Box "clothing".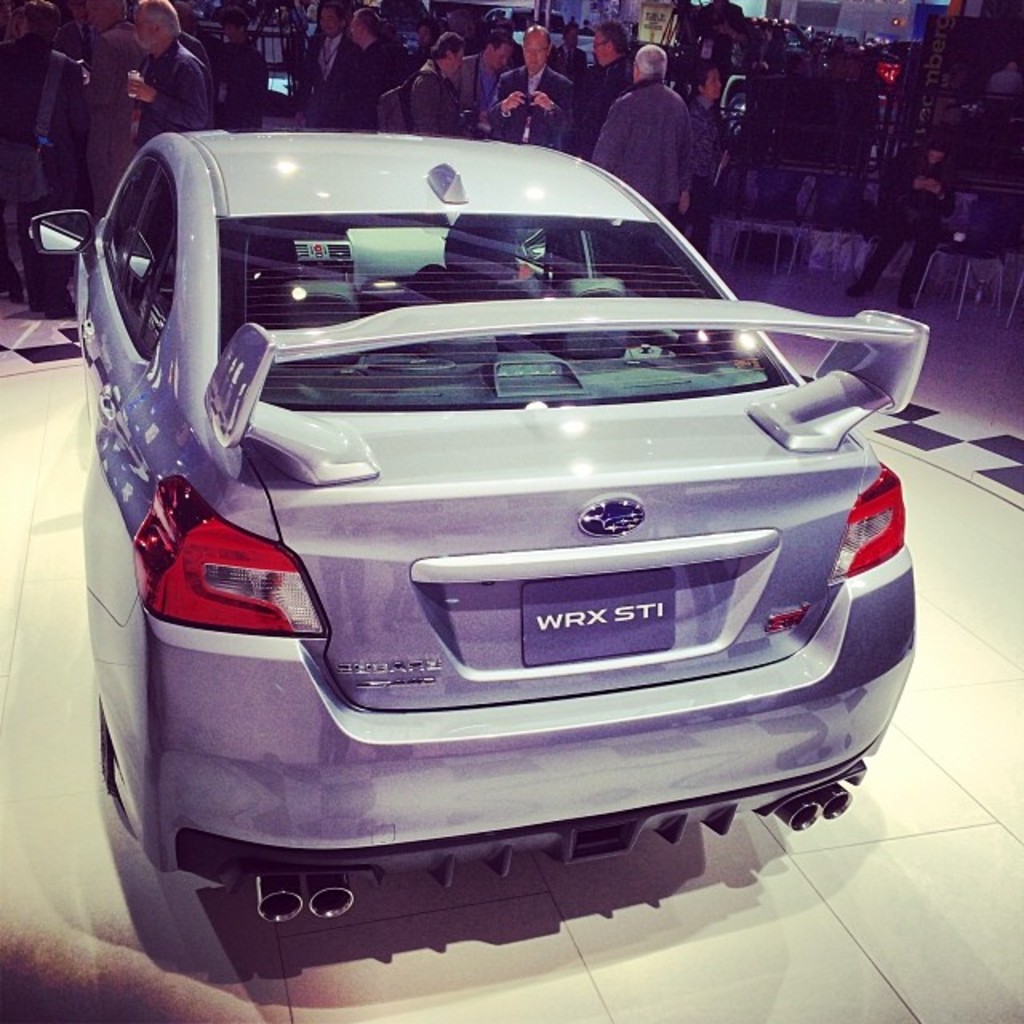
BBox(584, 77, 701, 216).
